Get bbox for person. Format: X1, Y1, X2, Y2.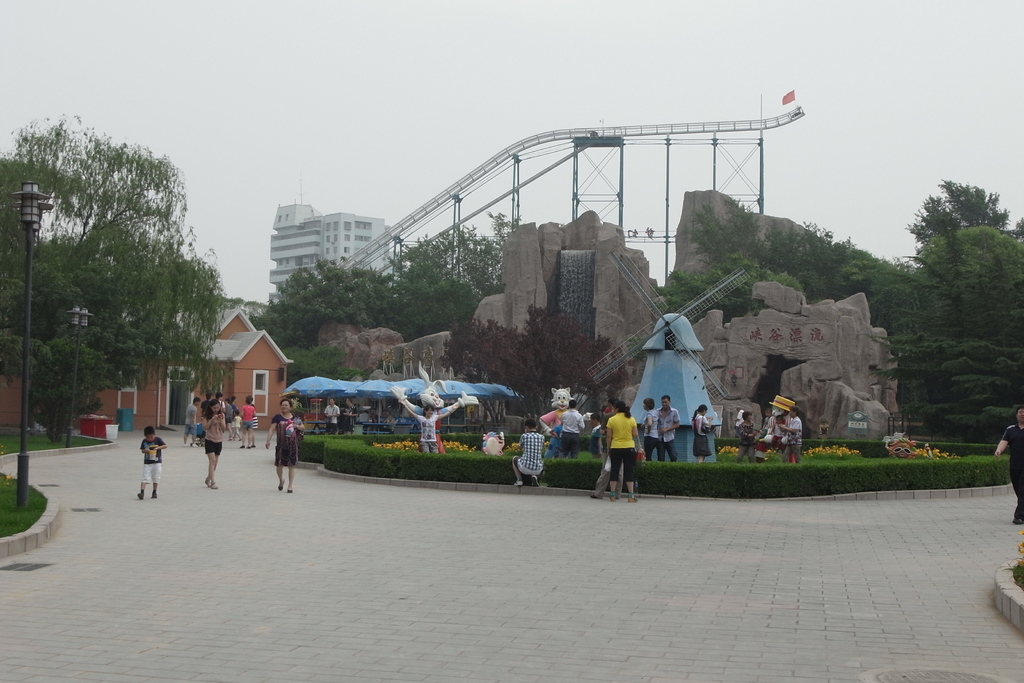
239, 399, 264, 457.
